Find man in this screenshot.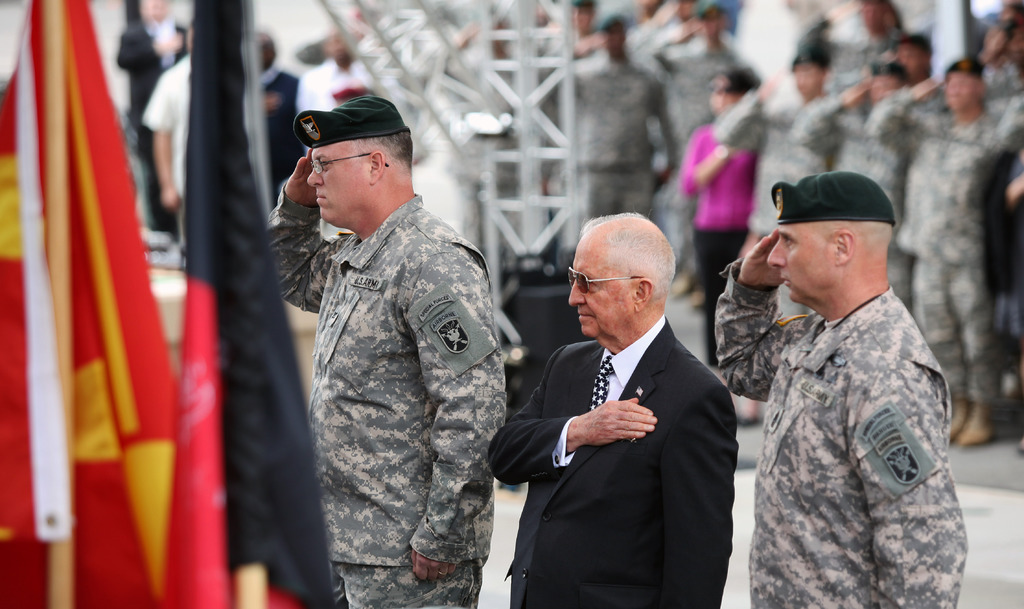
The bounding box for man is pyautogui.locateOnScreen(498, 193, 749, 603).
